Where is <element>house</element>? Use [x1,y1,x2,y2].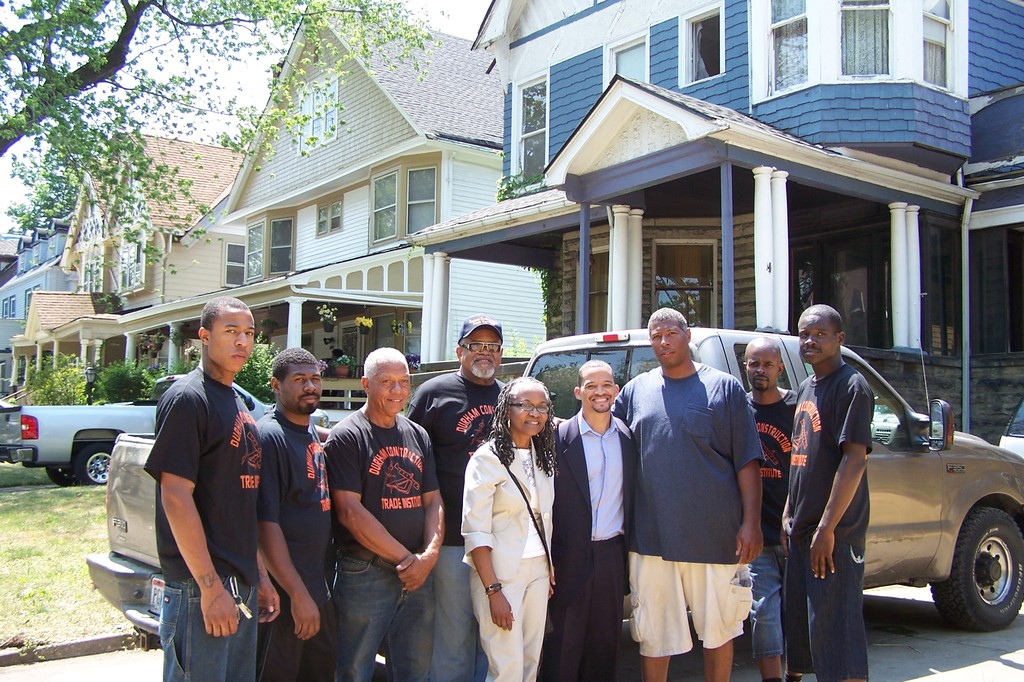
[403,1,1023,446].
